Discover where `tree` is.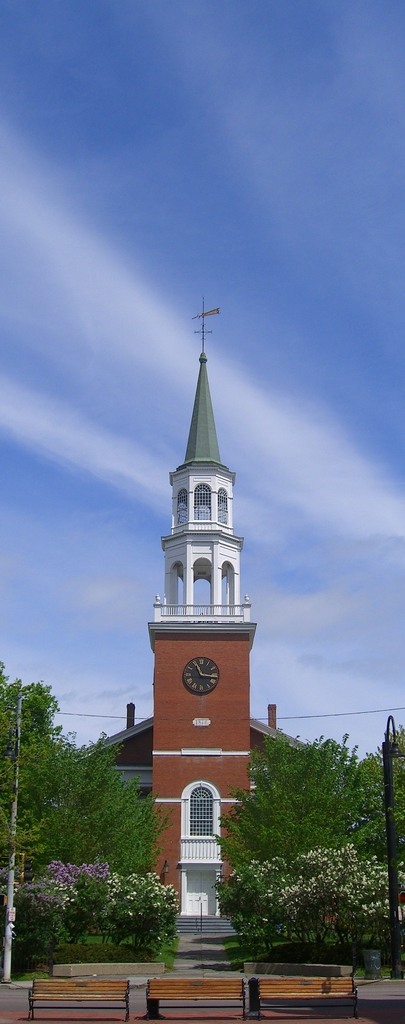
Discovered at (x1=209, y1=707, x2=377, y2=972).
